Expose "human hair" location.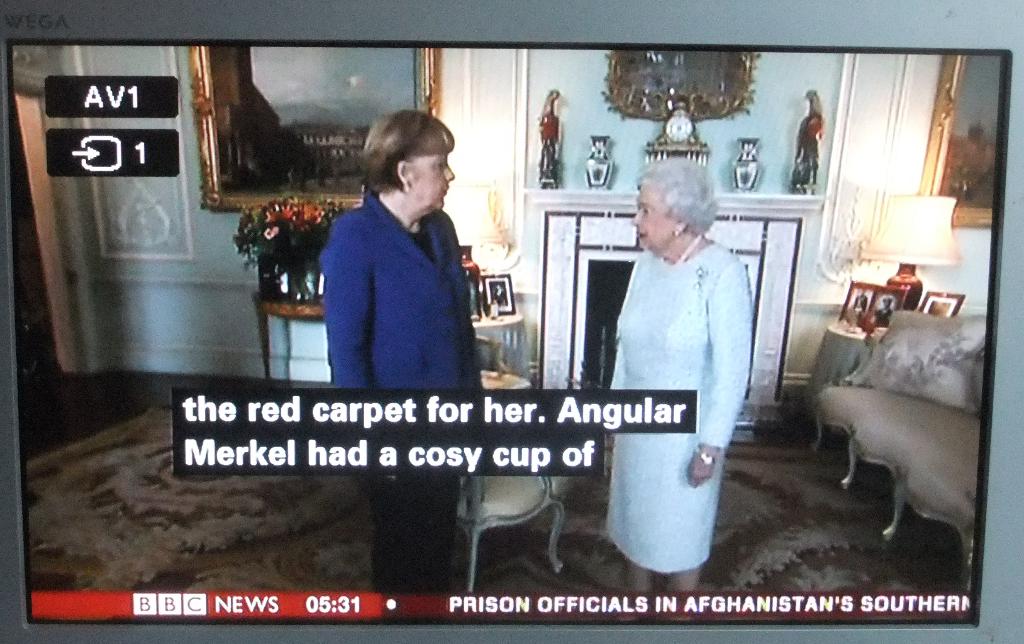
Exposed at bbox=(634, 155, 719, 234).
